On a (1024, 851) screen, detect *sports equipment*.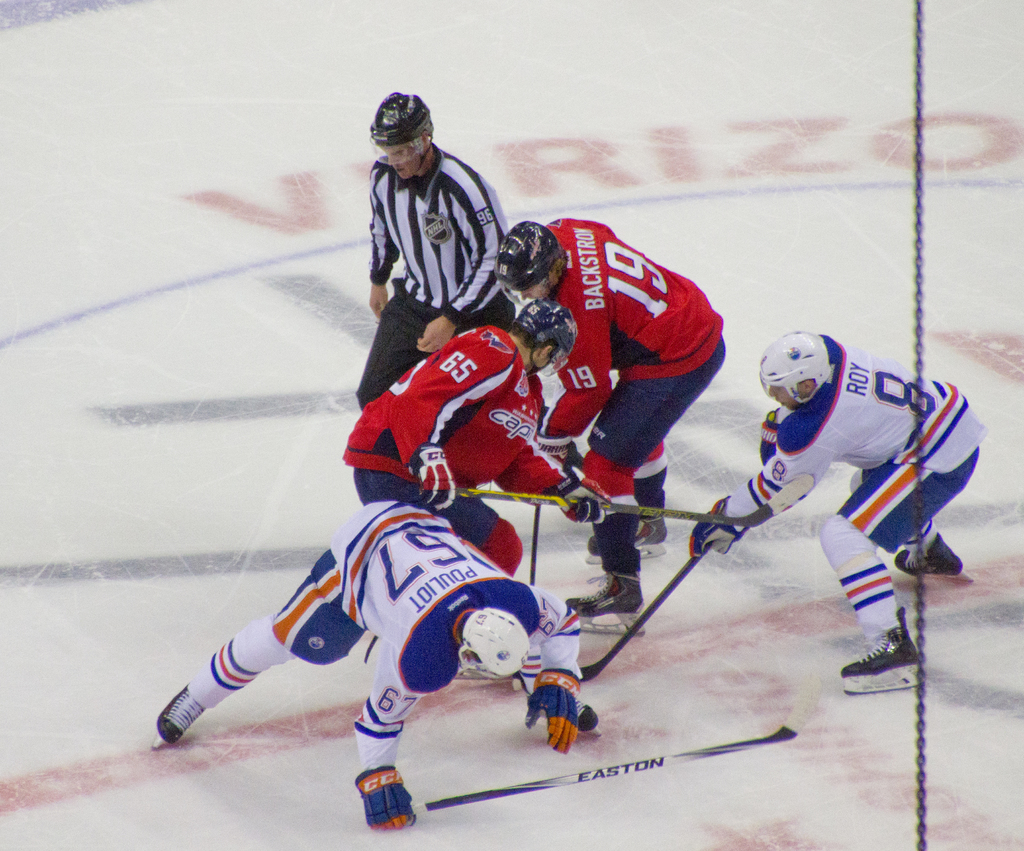
(351,768,414,831).
